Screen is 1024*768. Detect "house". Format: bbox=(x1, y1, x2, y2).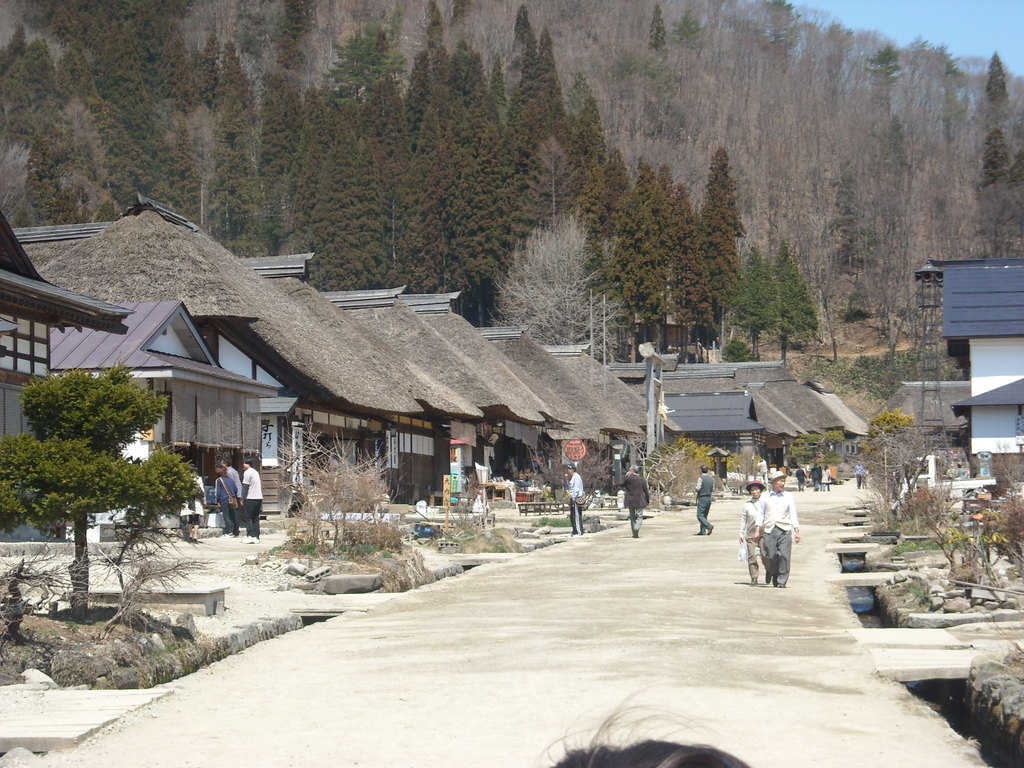
bbox=(933, 262, 1023, 504).
